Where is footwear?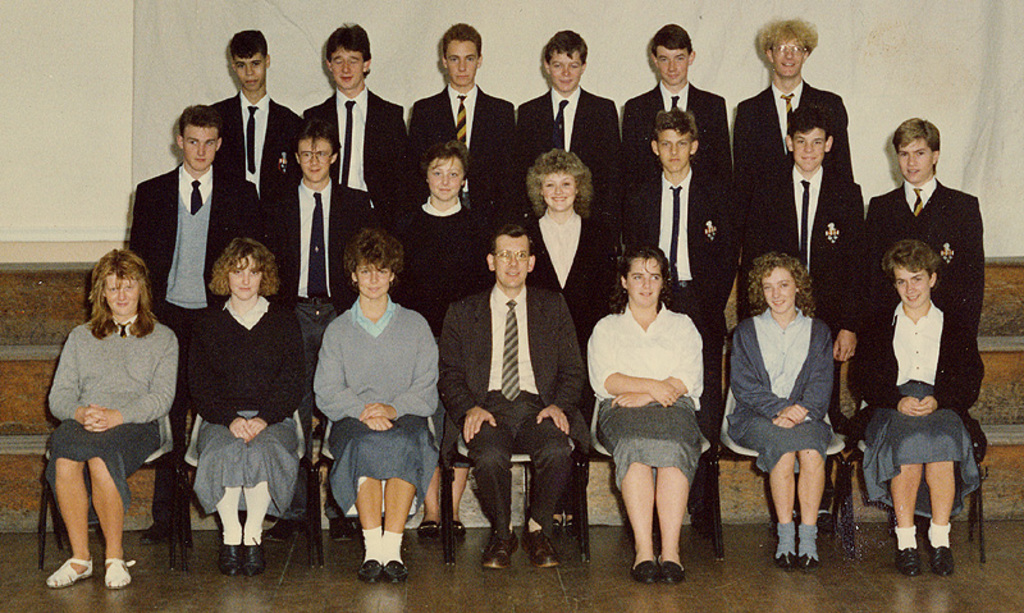
<box>360,557,387,584</box>.
